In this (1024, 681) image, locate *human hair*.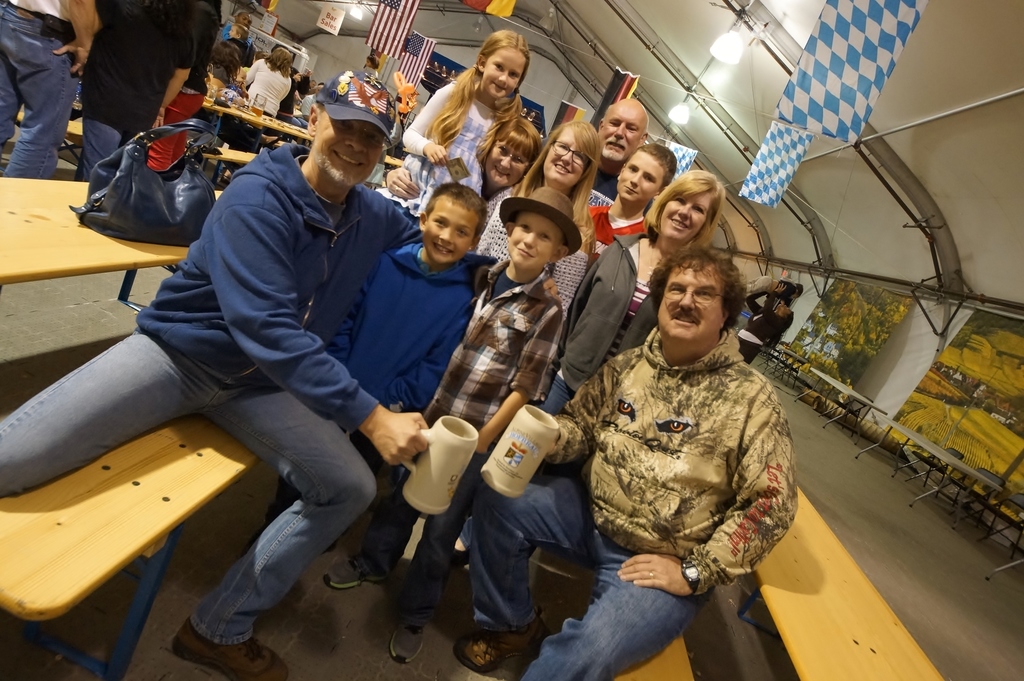
Bounding box: x1=621, y1=138, x2=676, y2=190.
